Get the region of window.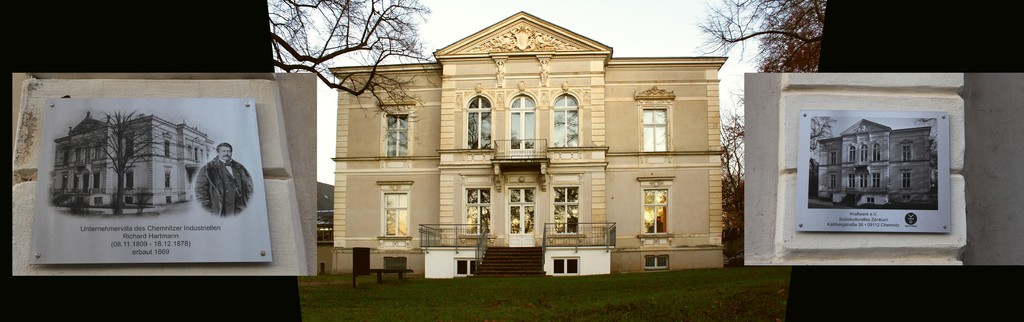
left=462, top=92, right=495, bottom=151.
